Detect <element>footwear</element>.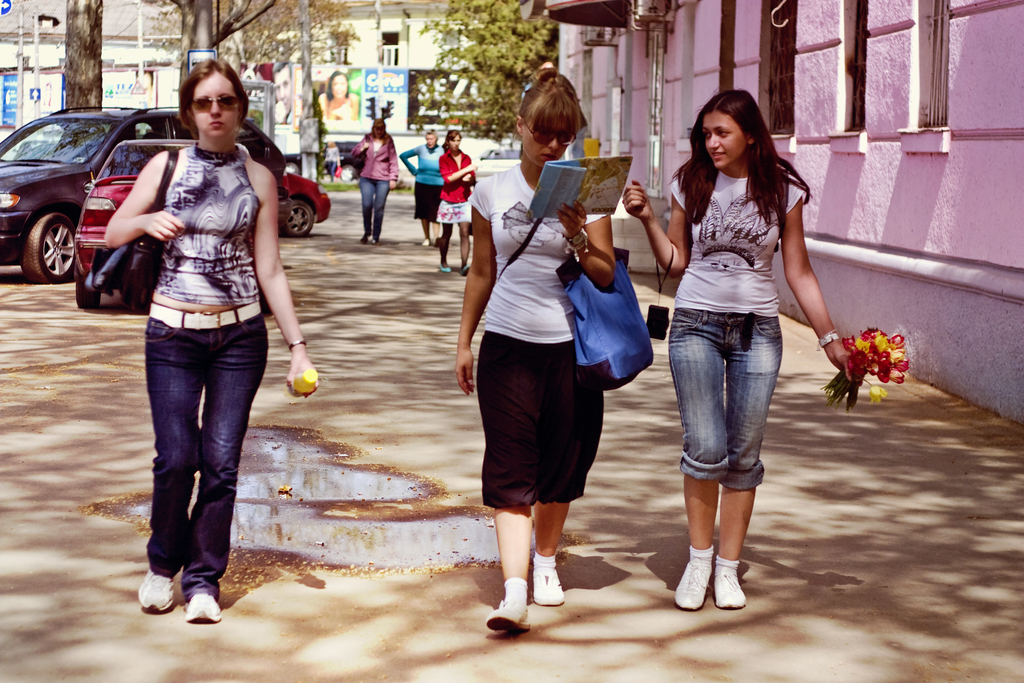
Detected at x1=136, y1=565, x2=177, y2=614.
